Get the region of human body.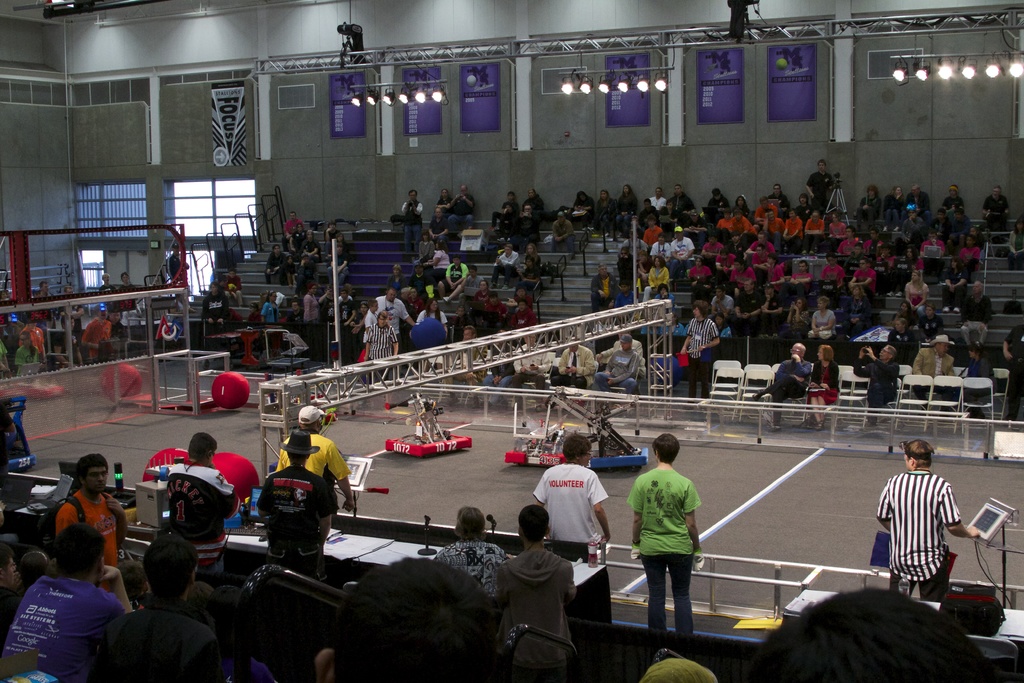
[left=259, top=289, right=279, bottom=327].
